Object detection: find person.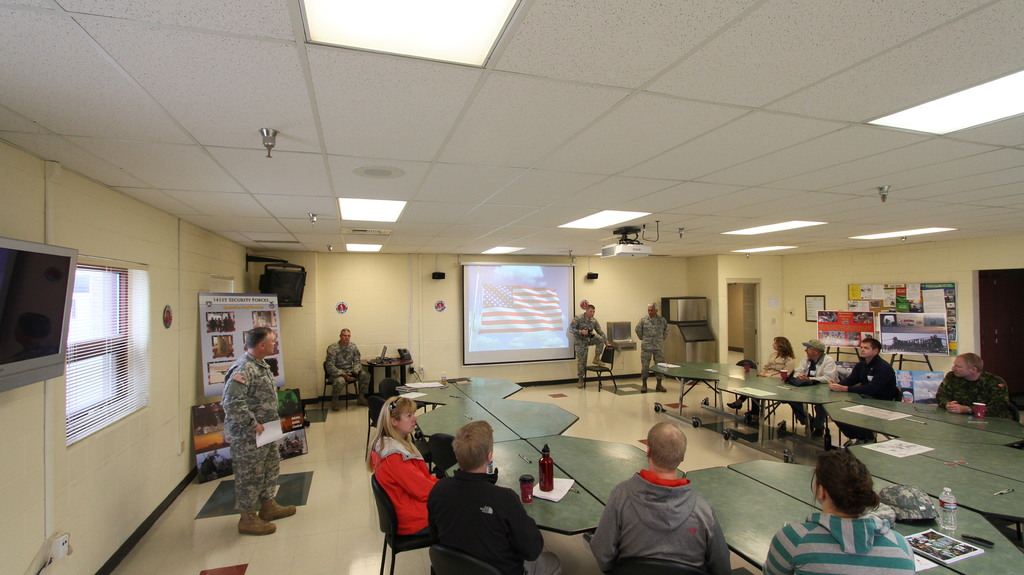
[x1=222, y1=327, x2=297, y2=534].
